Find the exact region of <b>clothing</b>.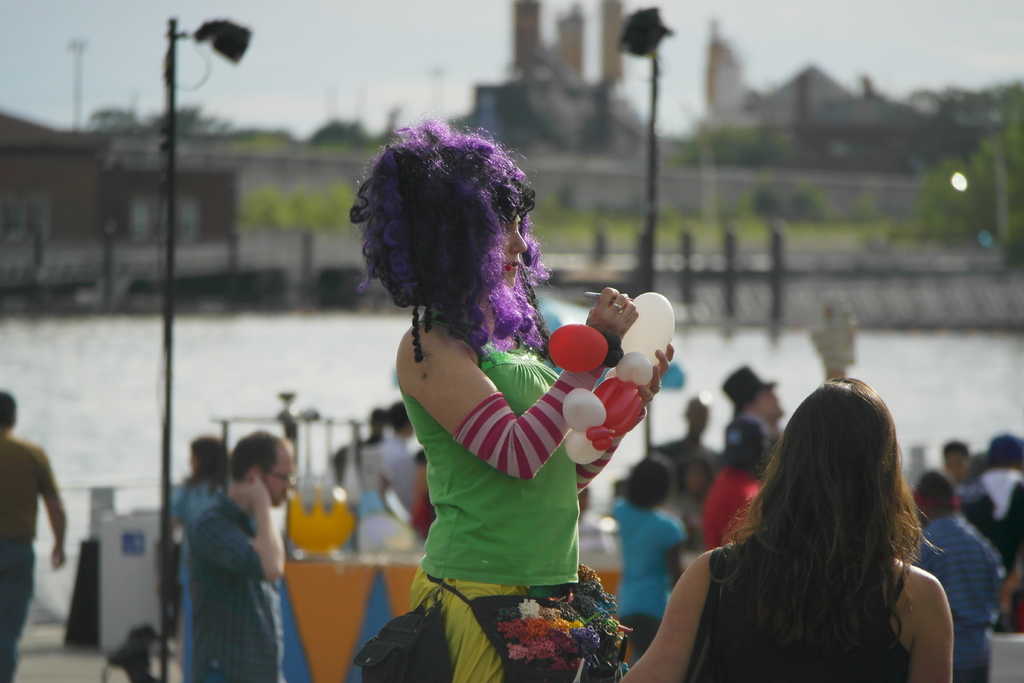
Exact region: 696, 534, 904, 682.
